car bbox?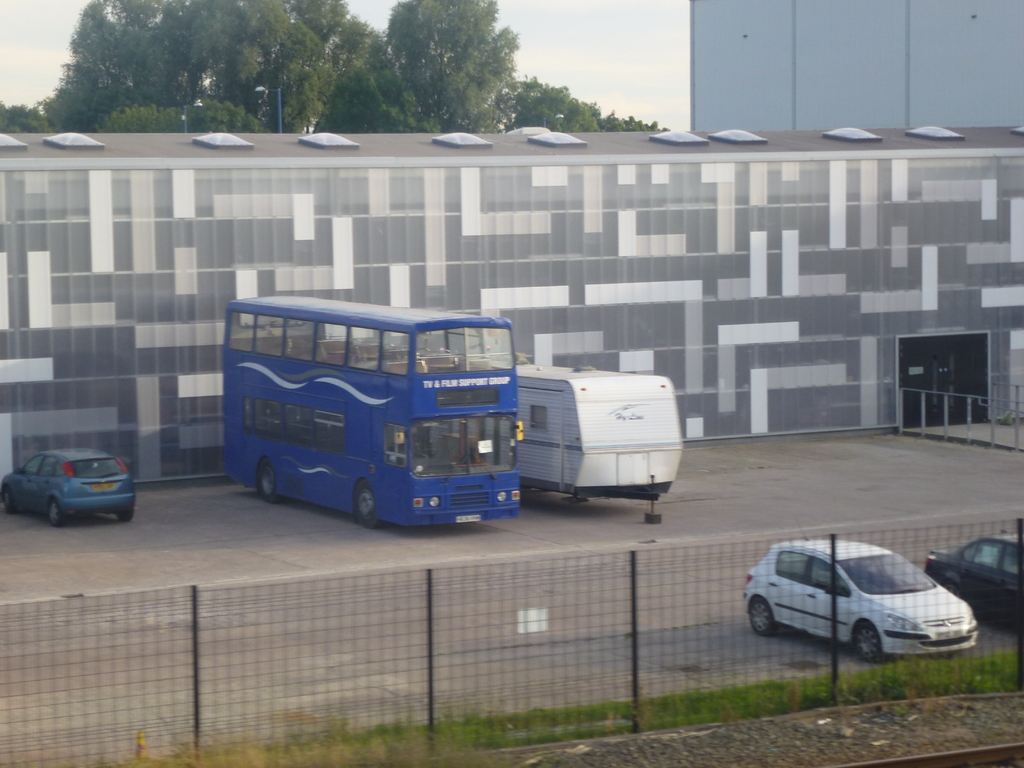
select_region(738, 533, 980, 664)
